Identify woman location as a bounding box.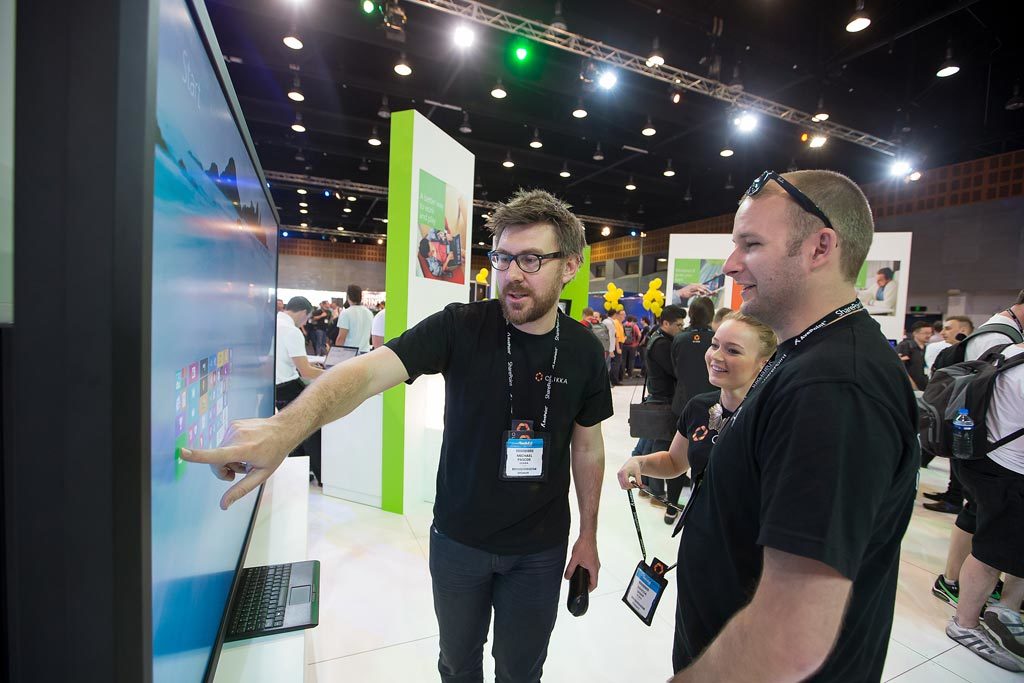
BBox(617, 314, 777, 490).
